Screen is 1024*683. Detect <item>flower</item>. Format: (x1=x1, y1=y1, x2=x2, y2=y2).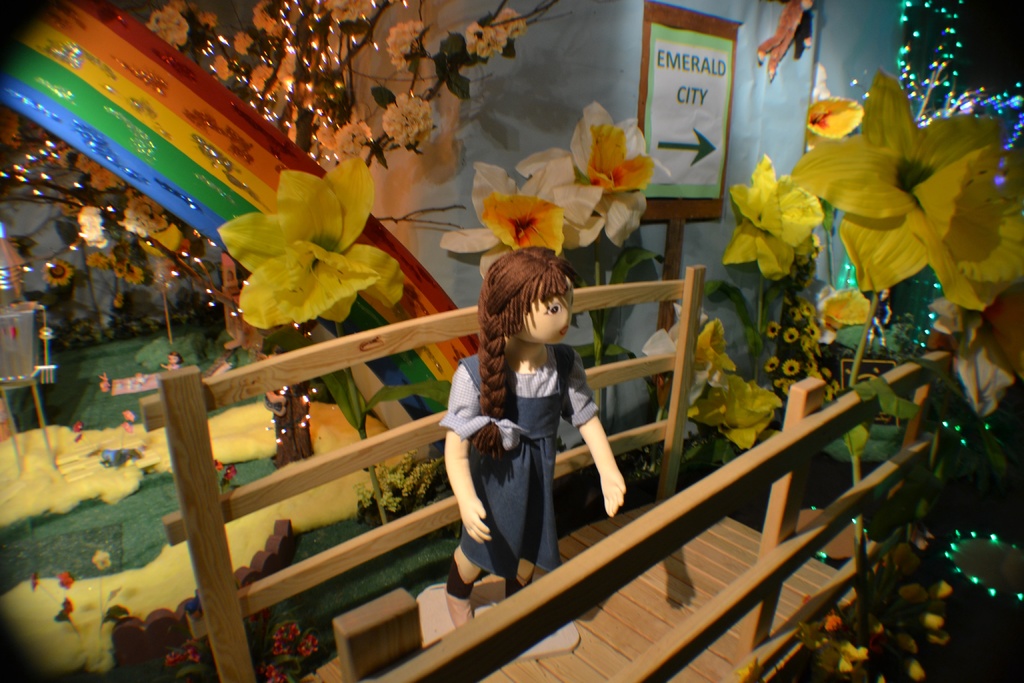
(x1=31, y1=570, x2=40, y2=593).
